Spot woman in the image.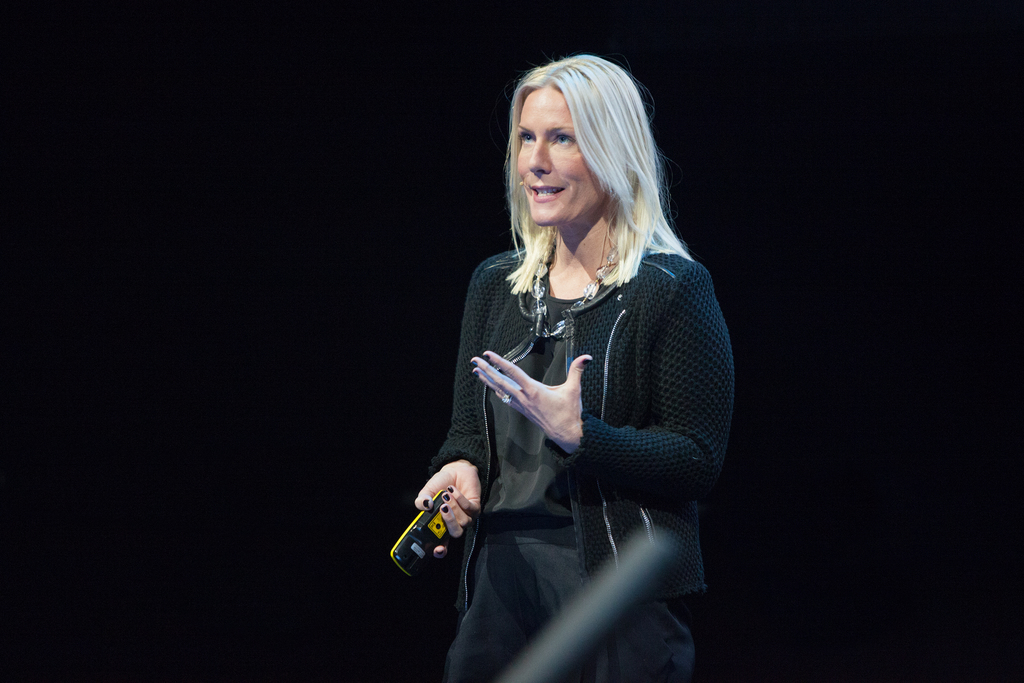
woman found at 414, 53, 736, 682.
